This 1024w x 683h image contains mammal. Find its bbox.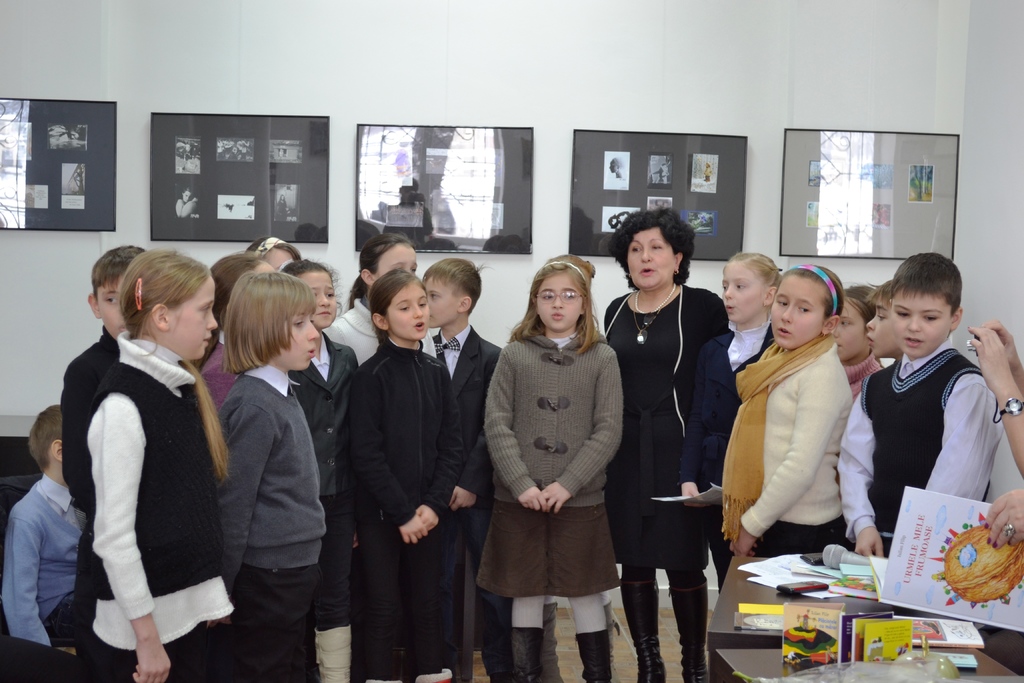
bbox=[331, 234, 419, 370].
